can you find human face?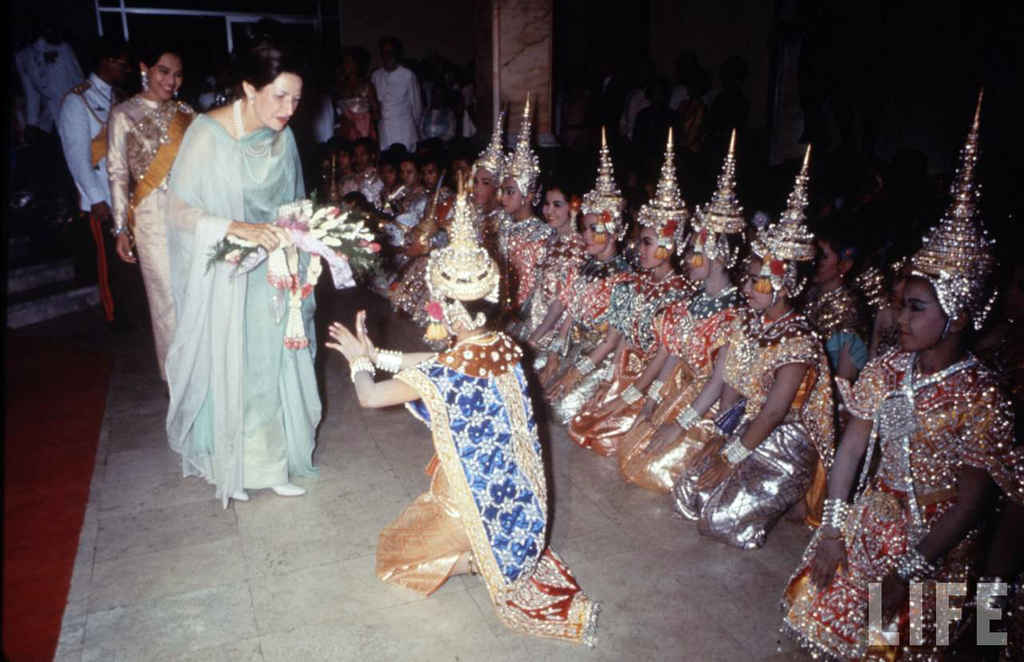
Yes, bounding box: select_region(897, 275, 953, 353).
